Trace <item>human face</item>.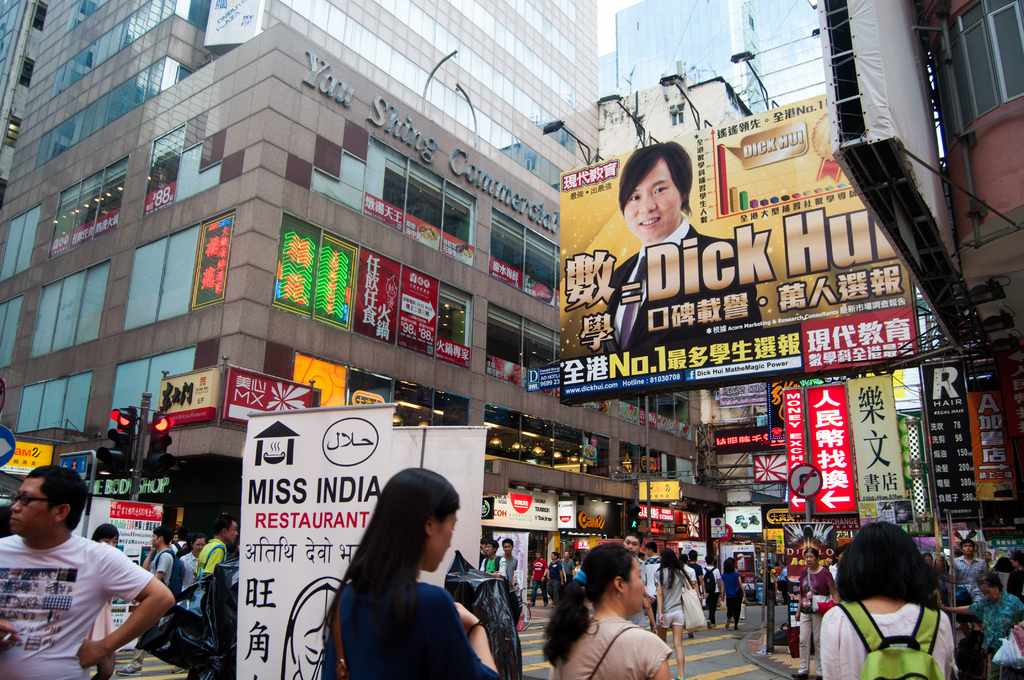
Traced to region(12, 471, 47, 532).
